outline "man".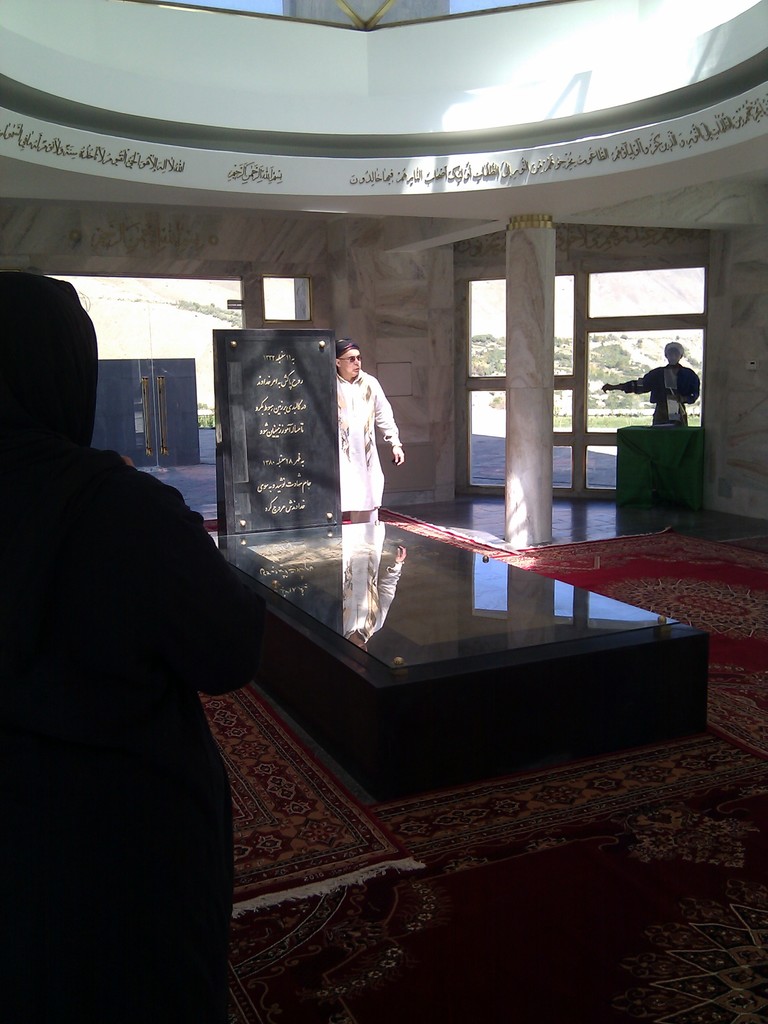
Outline: locate(601, 340, 702, 426).
